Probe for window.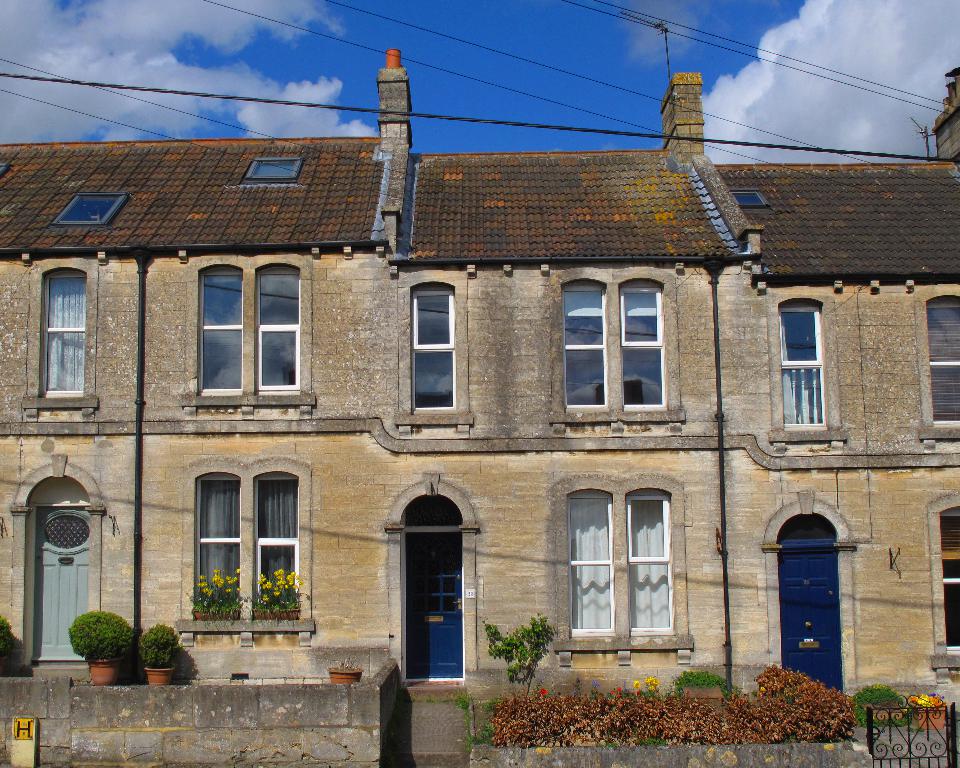
Probe result: detection(192, 263, 245, 407).
